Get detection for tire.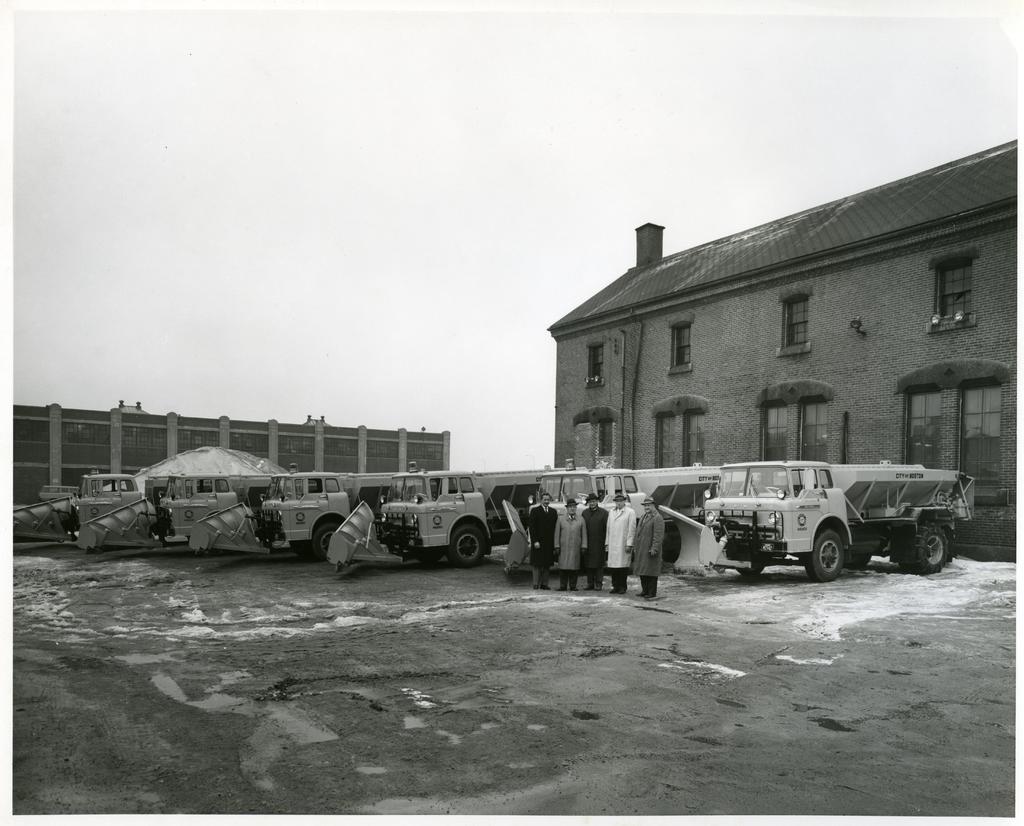
Detection: <box>813,527,843,570</box>.
